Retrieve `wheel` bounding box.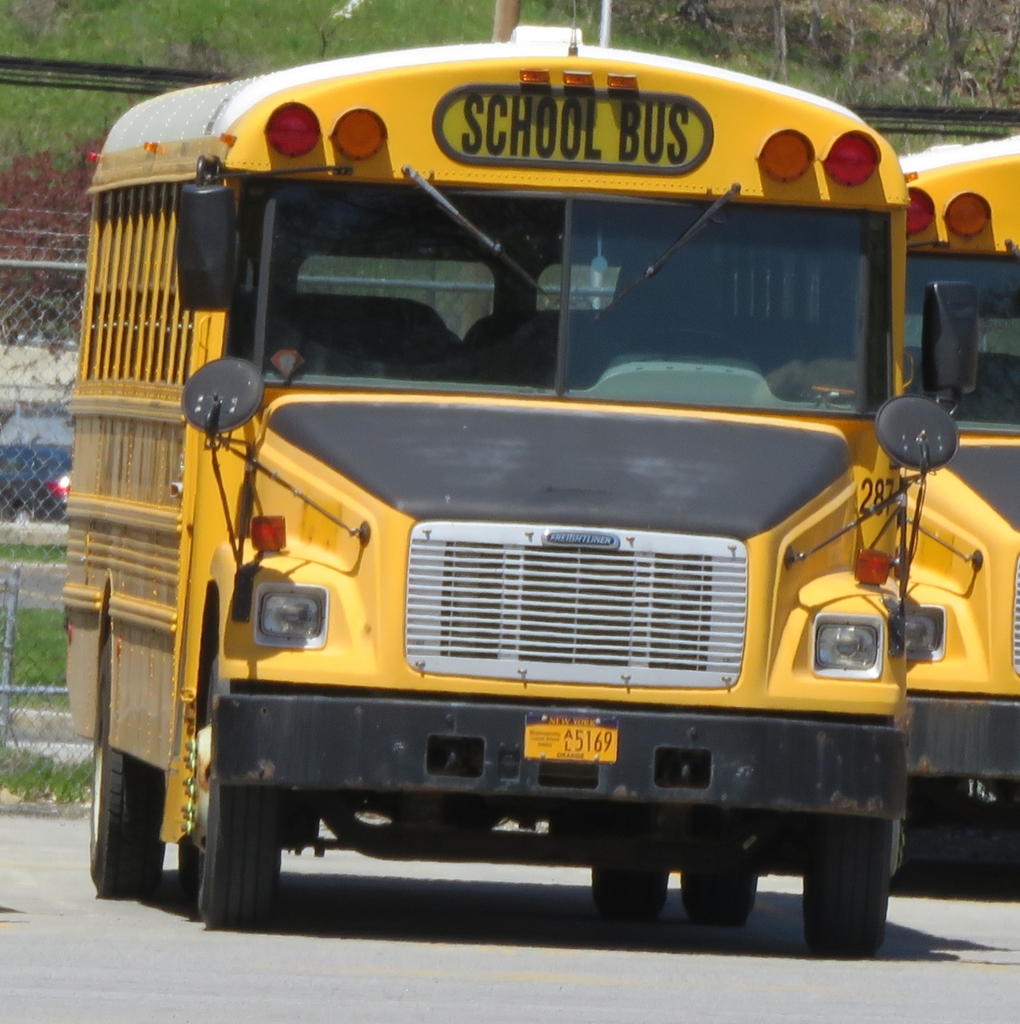
Bounding box: 984:778:1019:881.
